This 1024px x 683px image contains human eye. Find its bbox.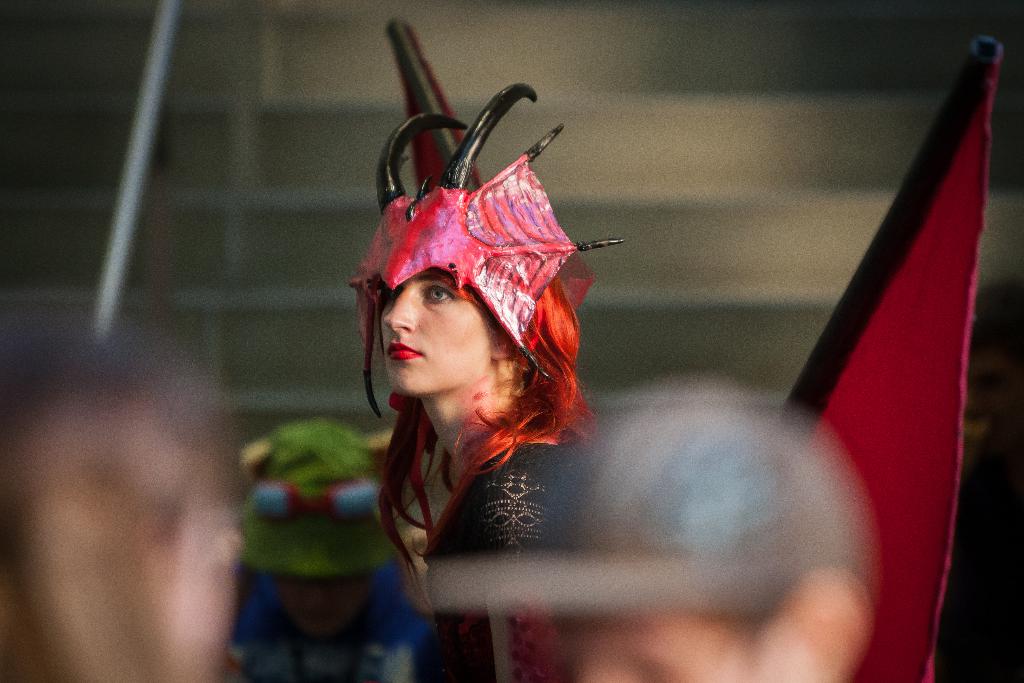
detection(422, 276, 451, 299).
